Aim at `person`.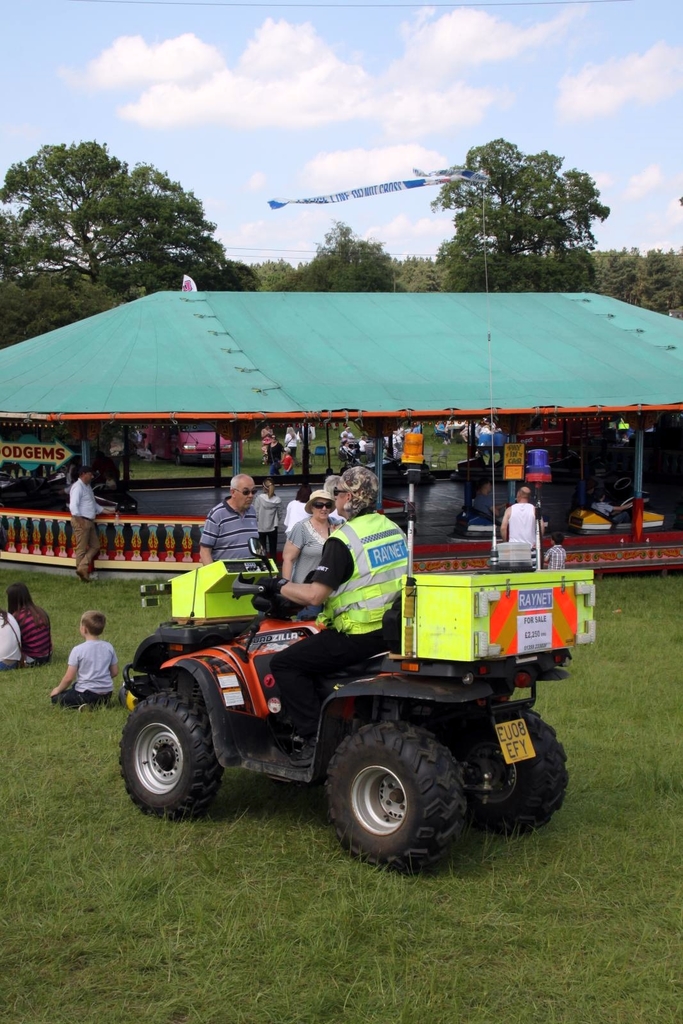
Aimed at x1=198, y1=473, x2=272, y2=589.
